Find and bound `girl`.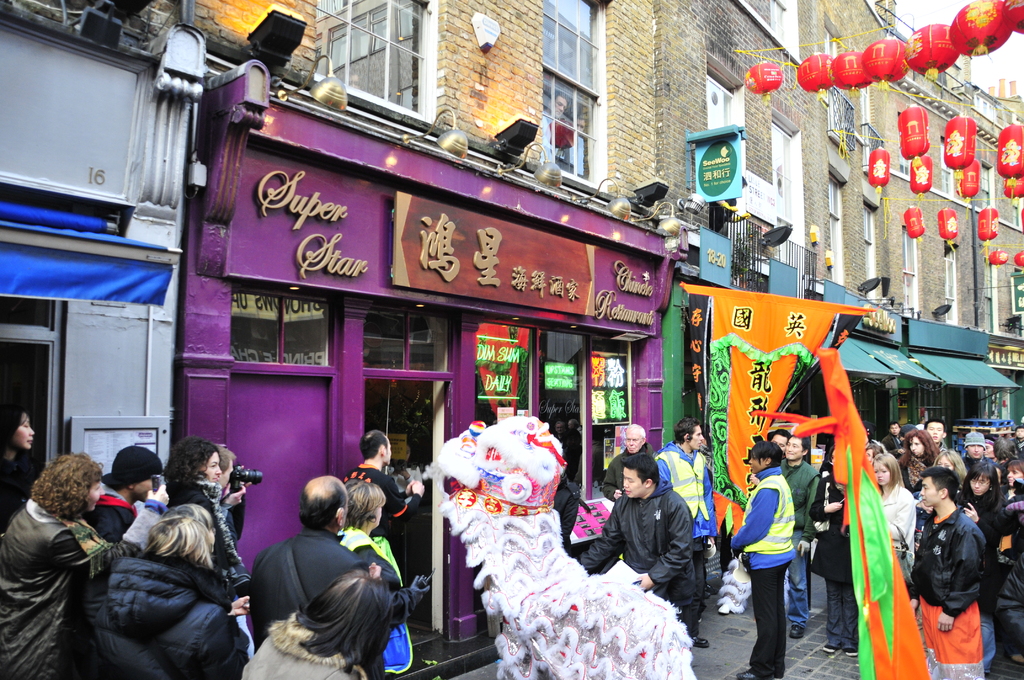
Bound: (94,508,244,670).
